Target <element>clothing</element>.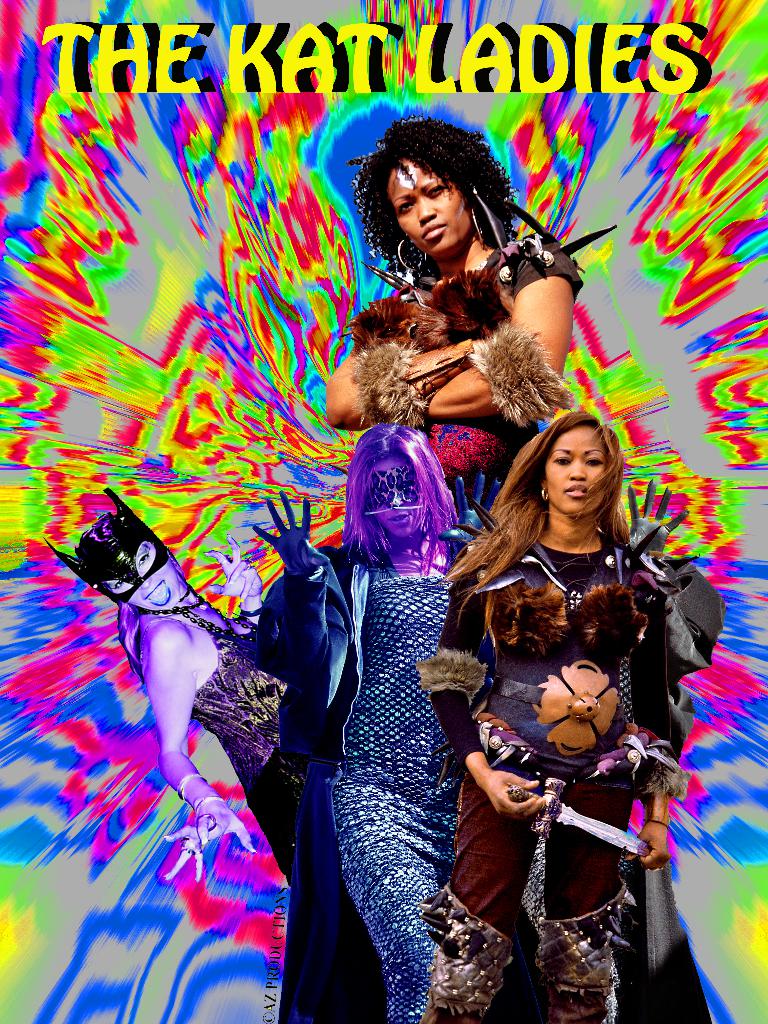
Target region: rect(404, 521, 723, 1023).
